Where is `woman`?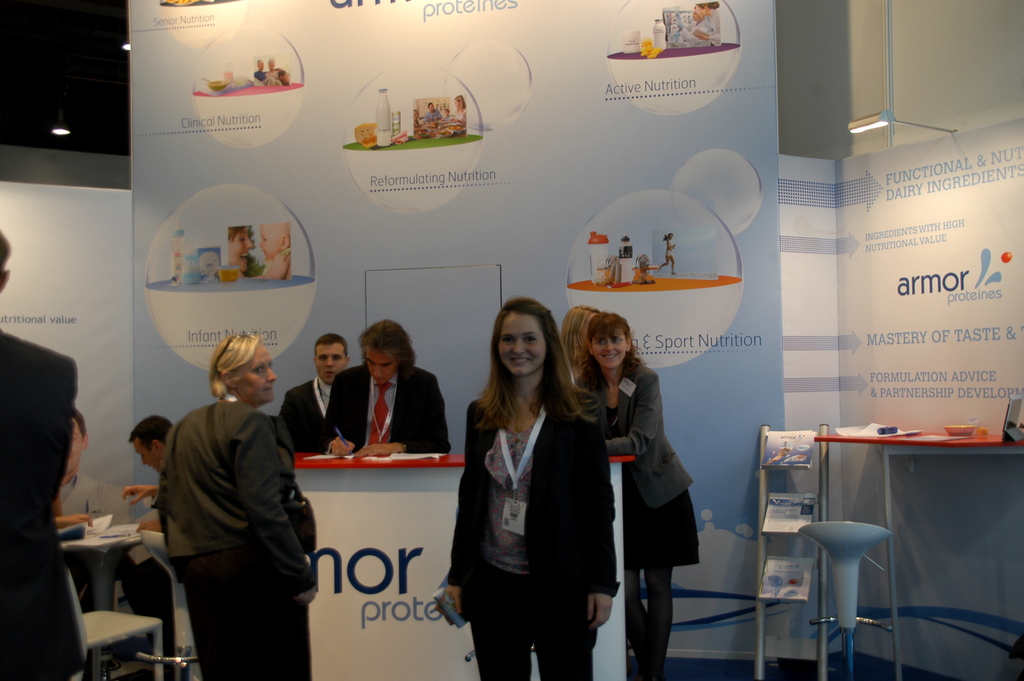
<bbox>229, 224, 289, 278</bbox>.
